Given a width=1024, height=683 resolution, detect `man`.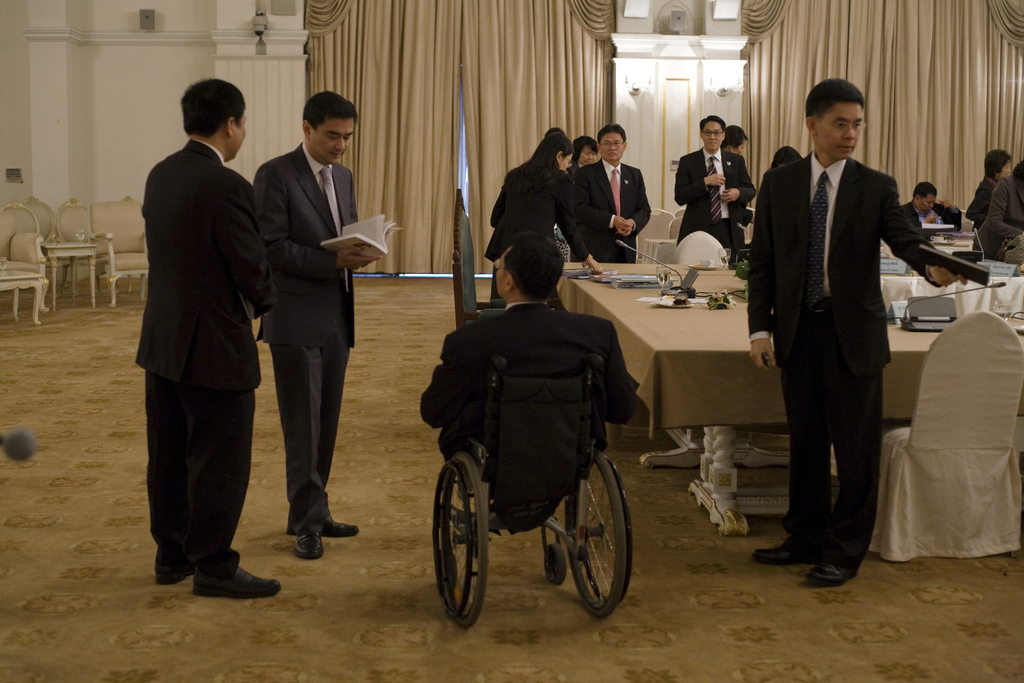
252 83 362 561.
